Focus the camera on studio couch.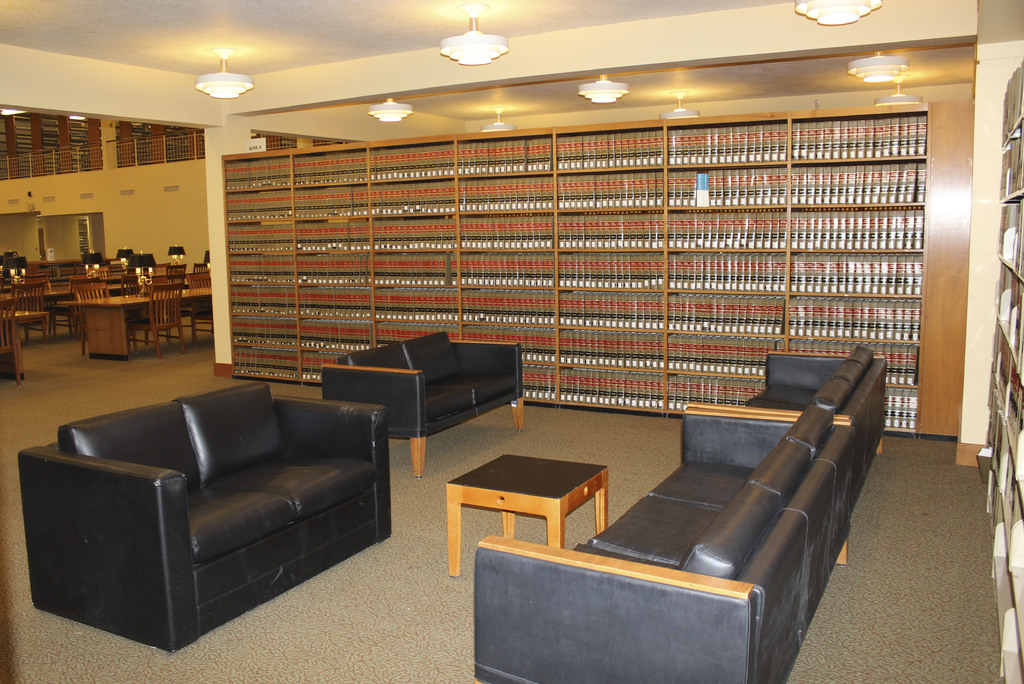
Focus region: bbox=(323, 329, 529, 491).
